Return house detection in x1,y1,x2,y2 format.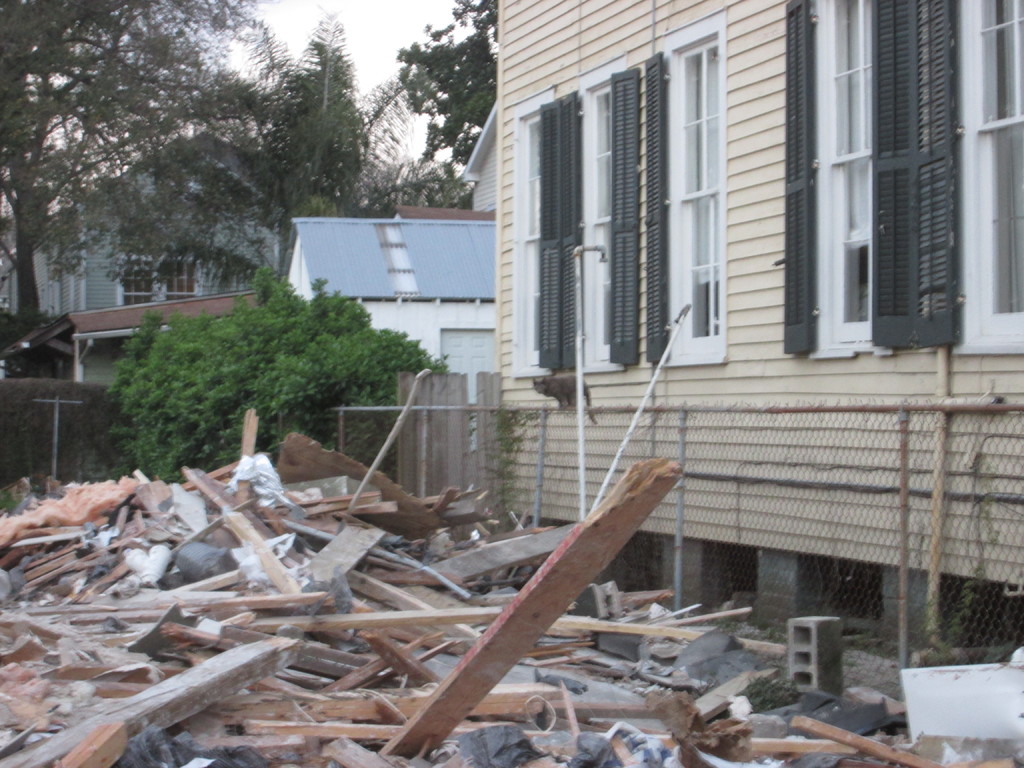
496,0,1023,648.
